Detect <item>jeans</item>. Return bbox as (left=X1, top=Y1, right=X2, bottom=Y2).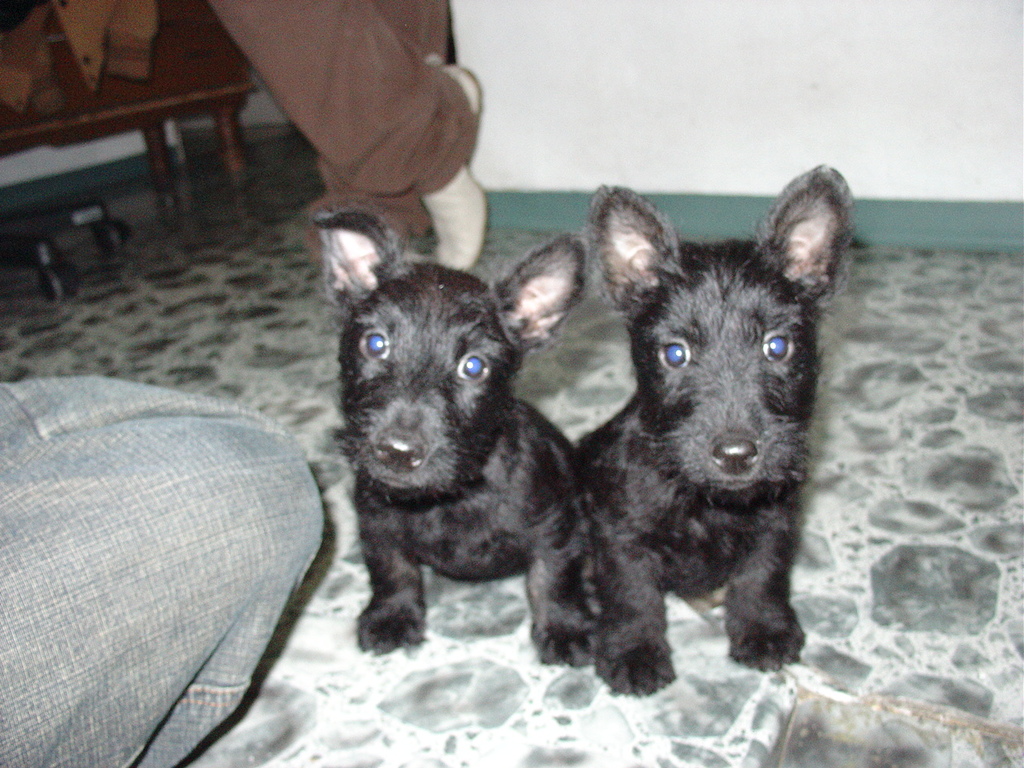
(left=0, top=374, right=326, bottom=767).
